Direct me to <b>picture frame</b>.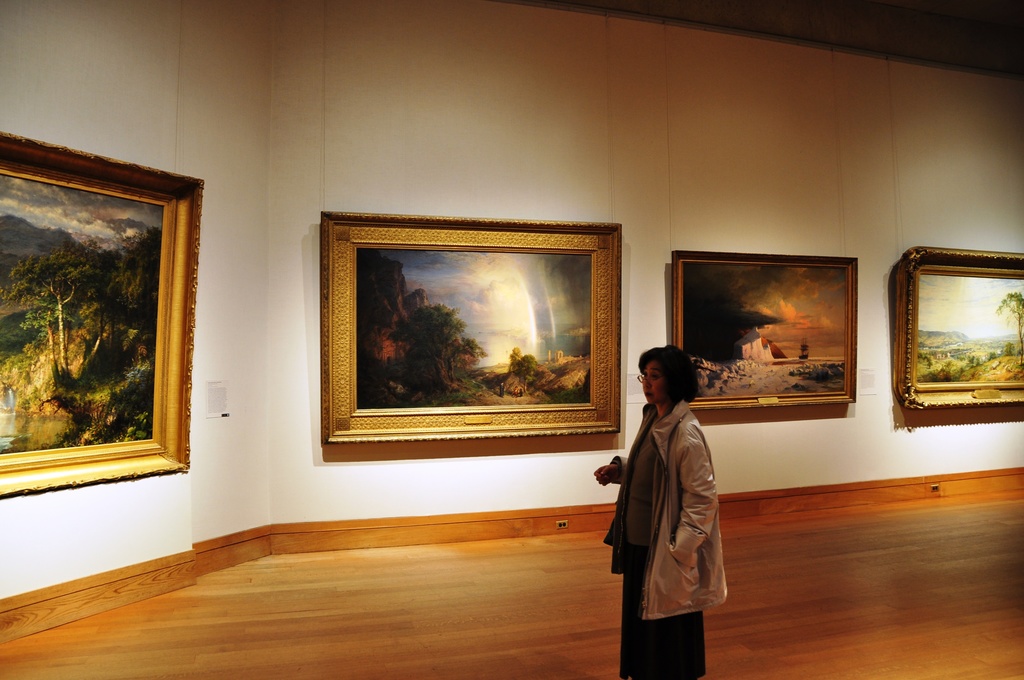
Direction: [3, 134, 203, 487].
